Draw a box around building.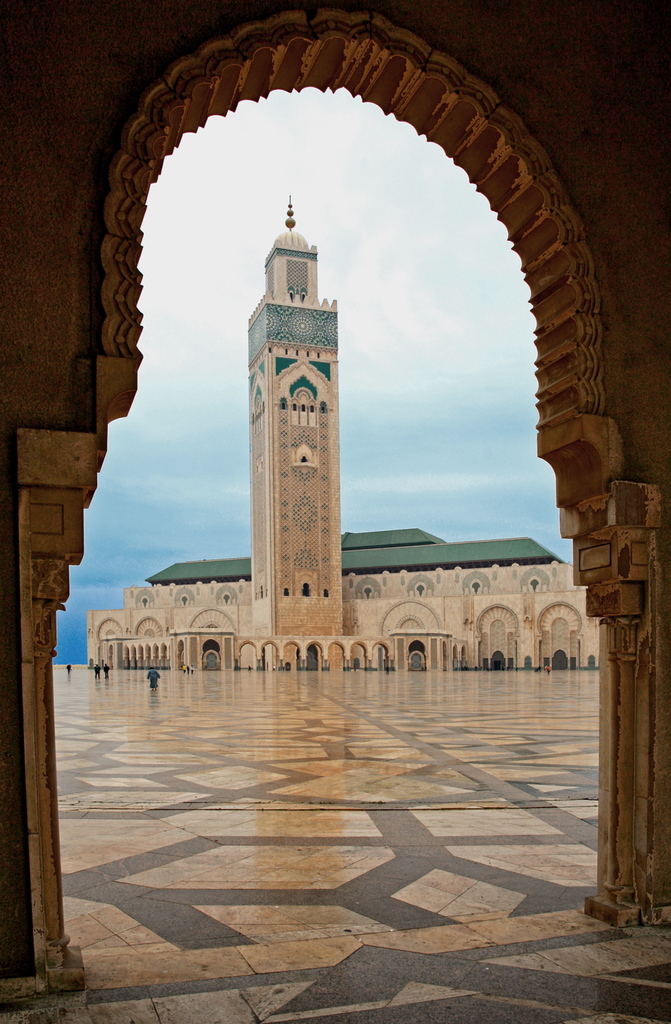
84:197:597:671.
